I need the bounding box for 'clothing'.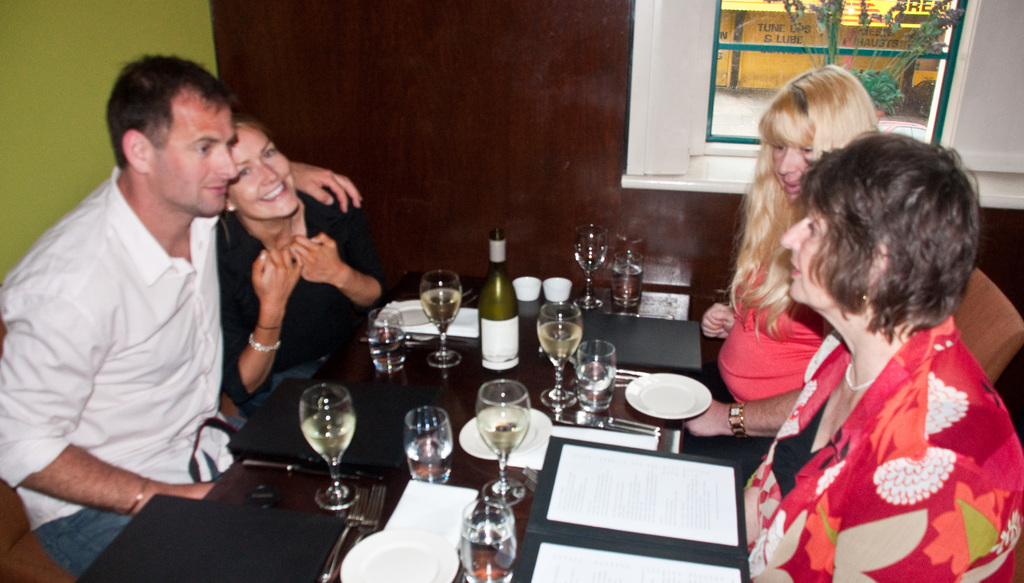
Here it is: {"left": 1, "top": 161, "right": 244, "bottom": 582}.
